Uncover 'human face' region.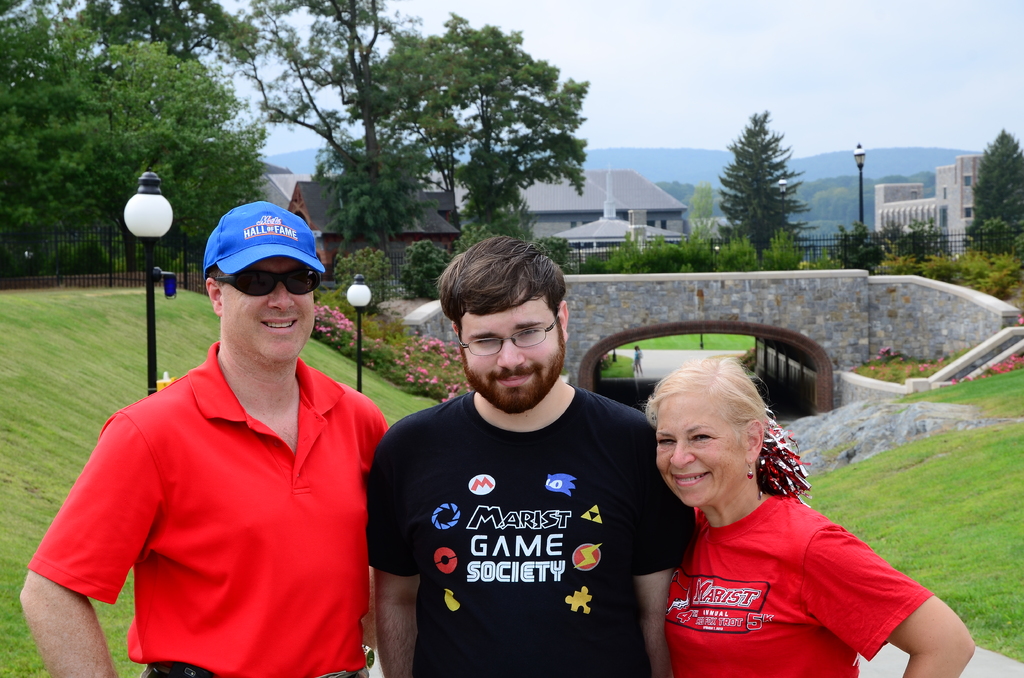
Uncovered: (465,289,568,415).
